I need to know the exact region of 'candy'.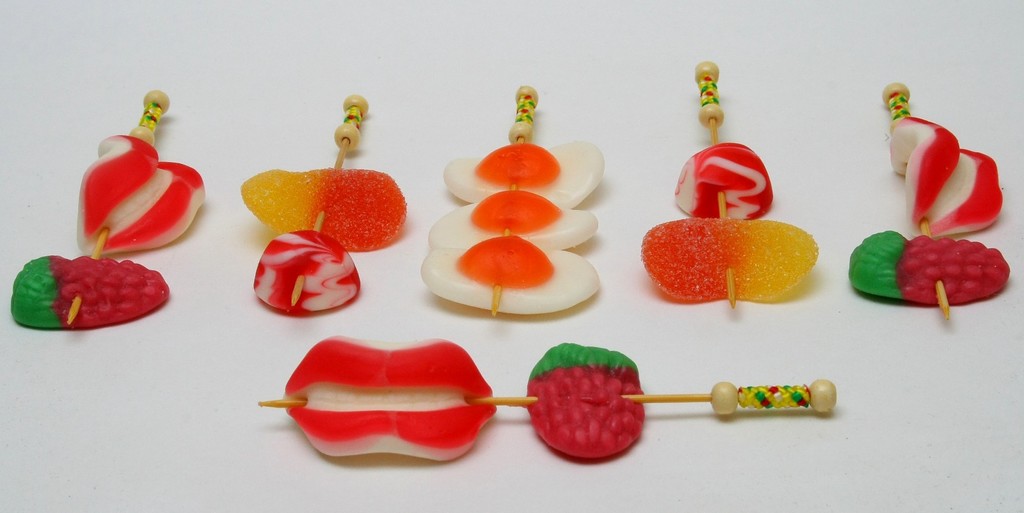
Region: [528, 341, 643, 461].
